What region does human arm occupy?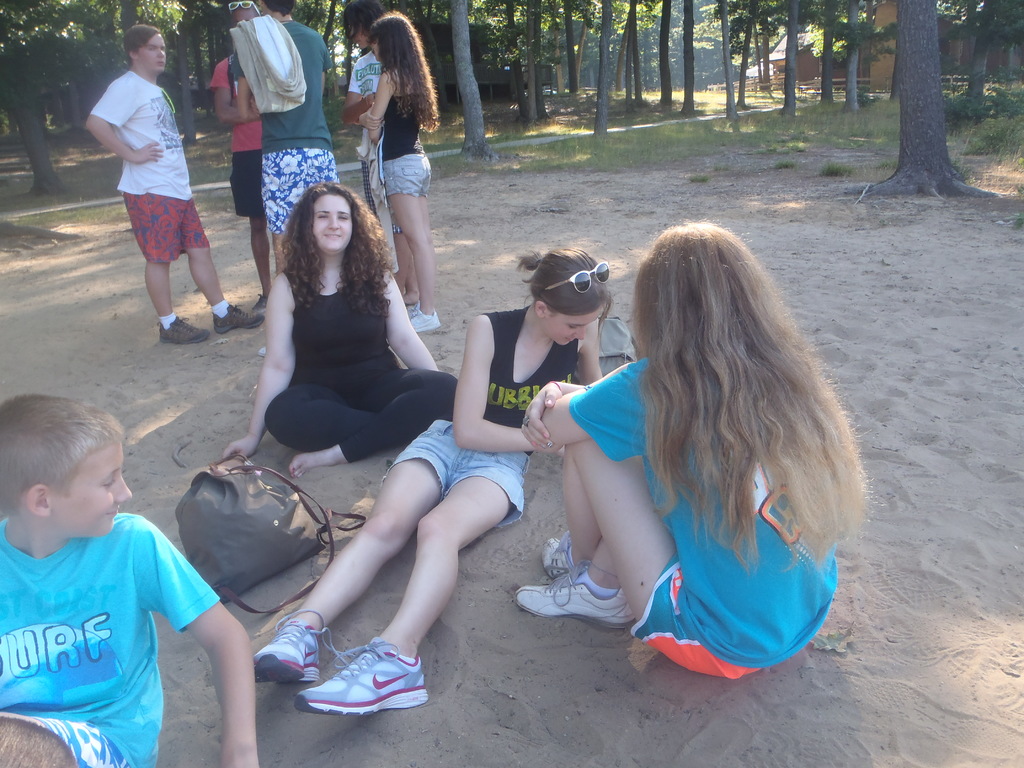
bbox(341, 65, 382, 124).
